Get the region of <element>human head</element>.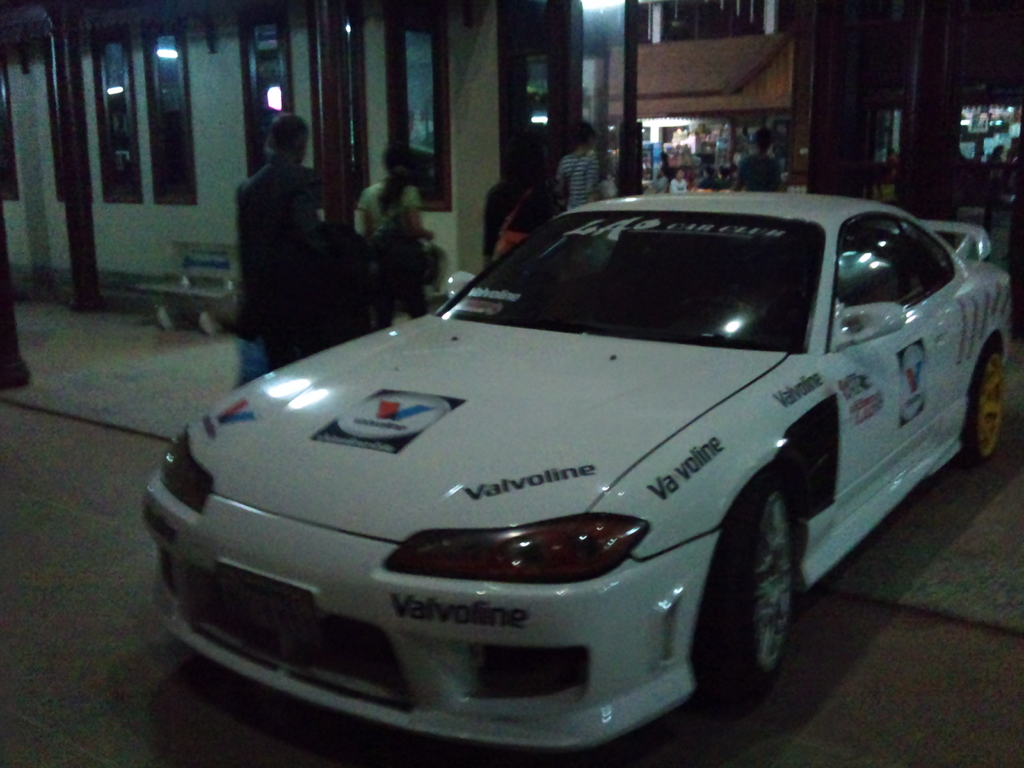
[left=269, top=113, right=310, bottom=164].
